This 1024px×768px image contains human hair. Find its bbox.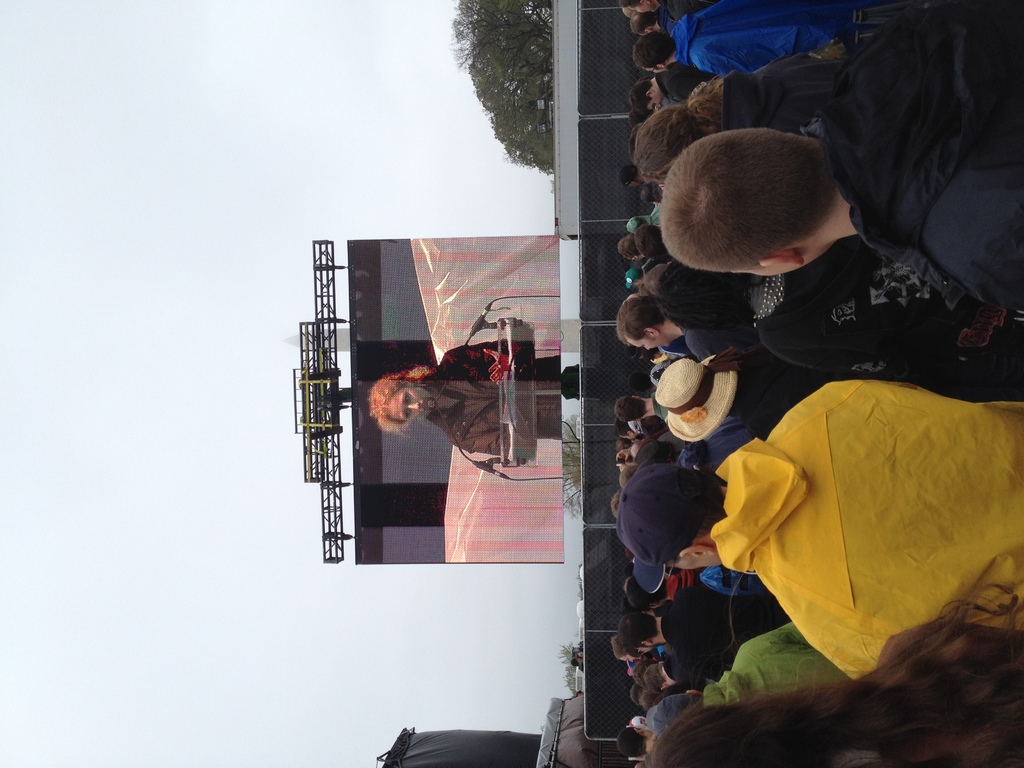
[611,490,619,516].
